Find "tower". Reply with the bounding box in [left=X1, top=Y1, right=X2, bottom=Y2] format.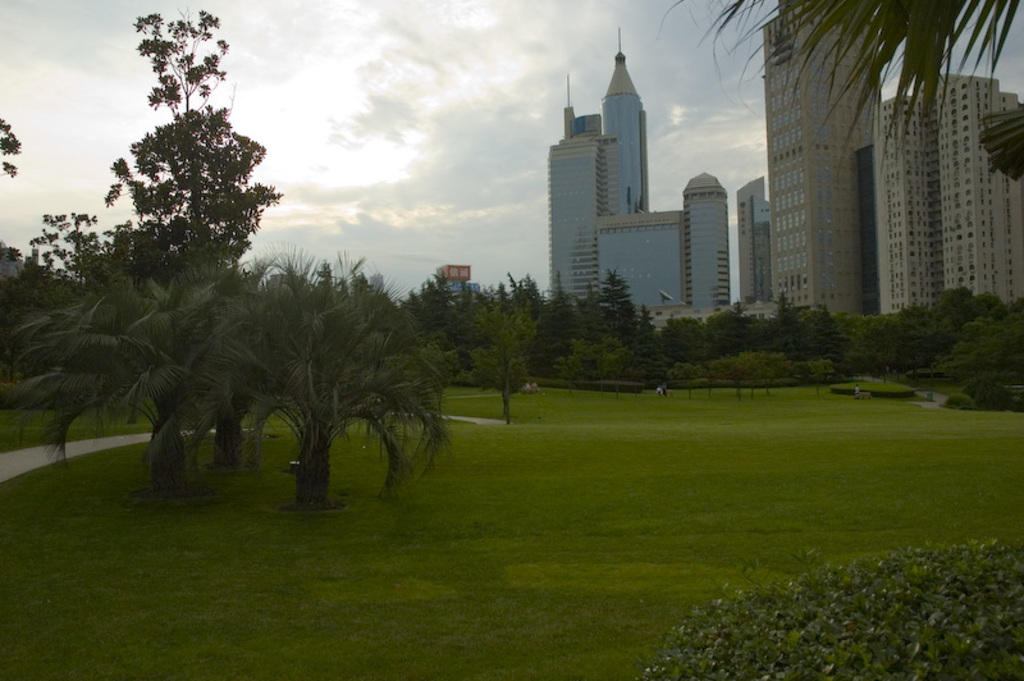
[left=548, top=28, right=723, bottom=326].
